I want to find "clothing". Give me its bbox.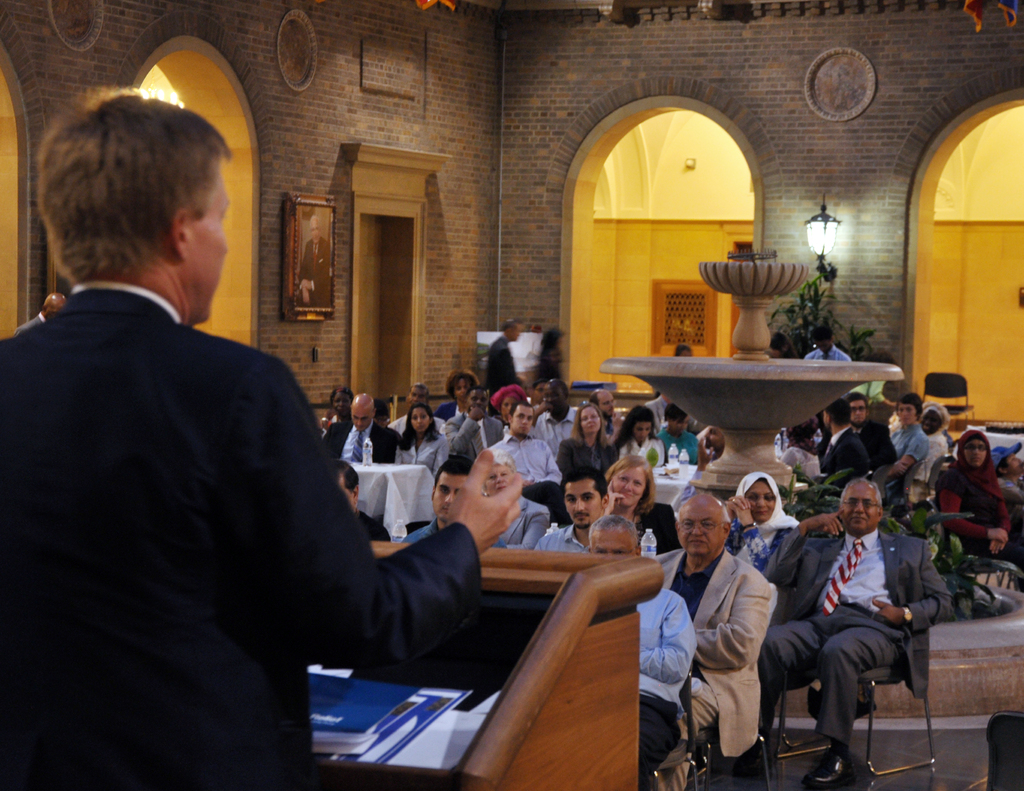
box(649, 547, 772, 790).
